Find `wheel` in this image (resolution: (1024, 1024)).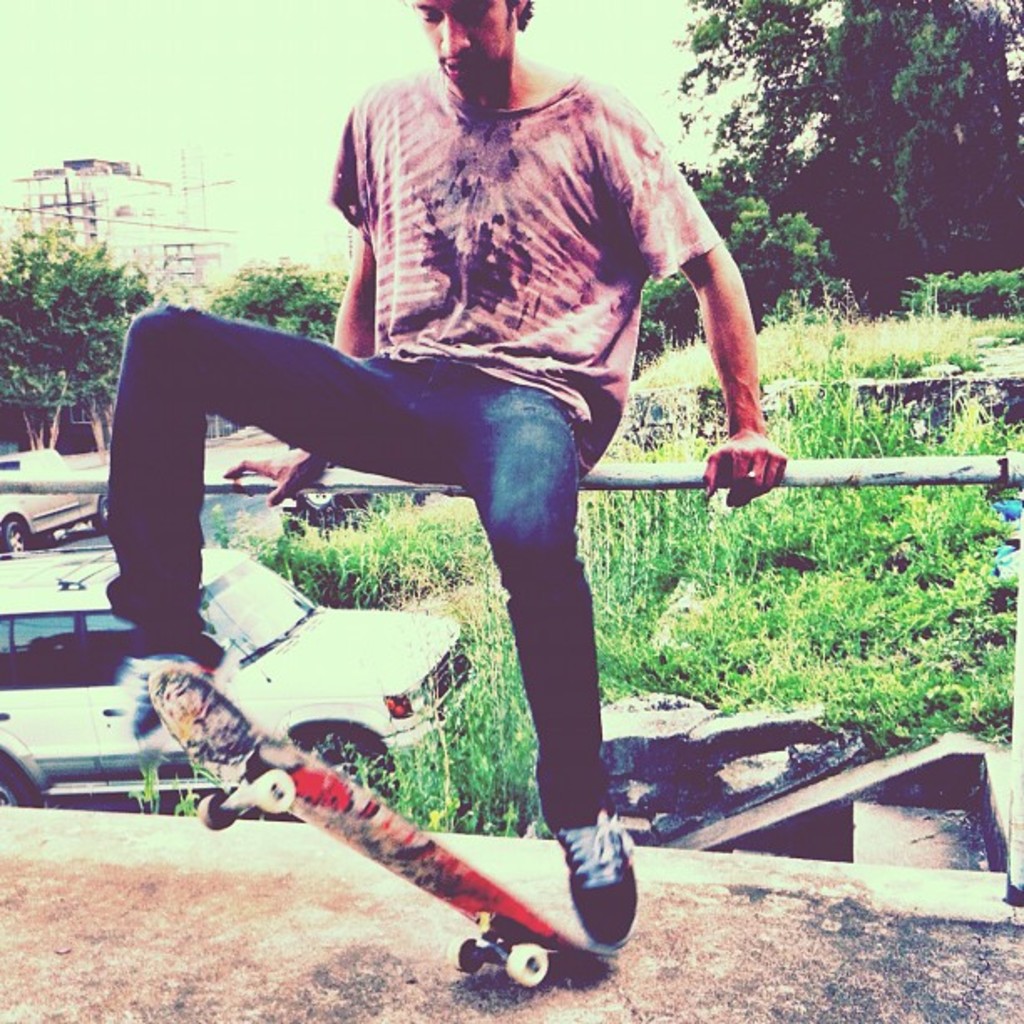
(x1=289, y1=733, x2=398, y2=800).
